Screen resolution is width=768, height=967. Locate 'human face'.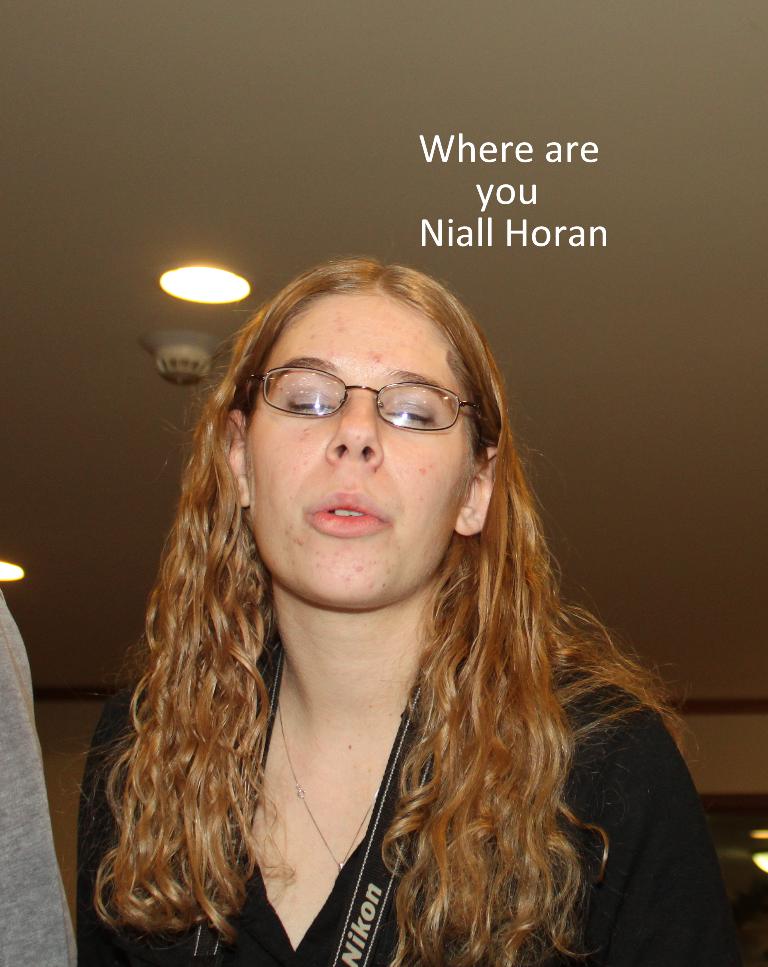
x1=248 y1=304 x2=476 y2=610.
